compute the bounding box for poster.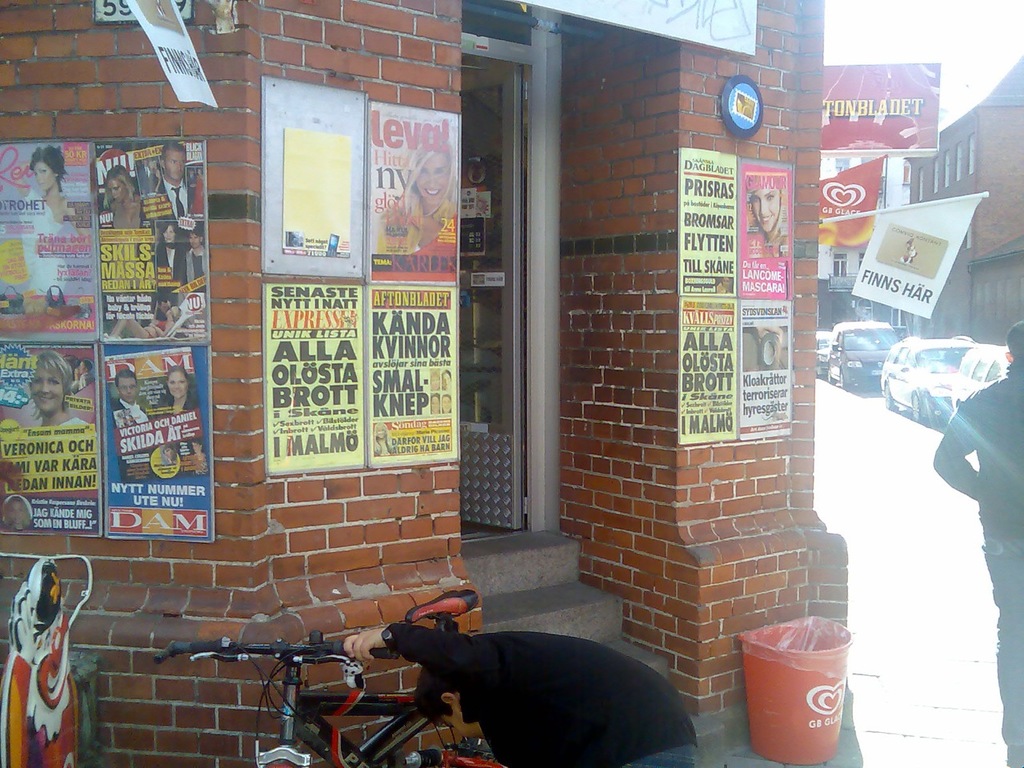
[678, 151, 735, 298].
